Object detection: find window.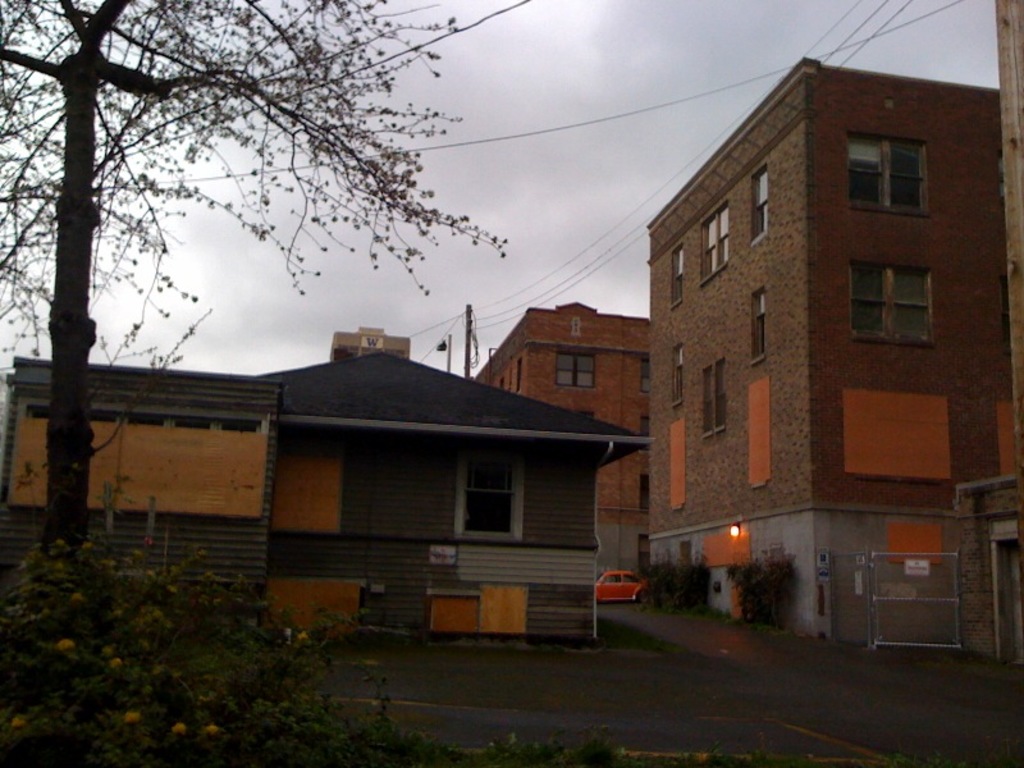
BBox(844, 129, 933, 218).
